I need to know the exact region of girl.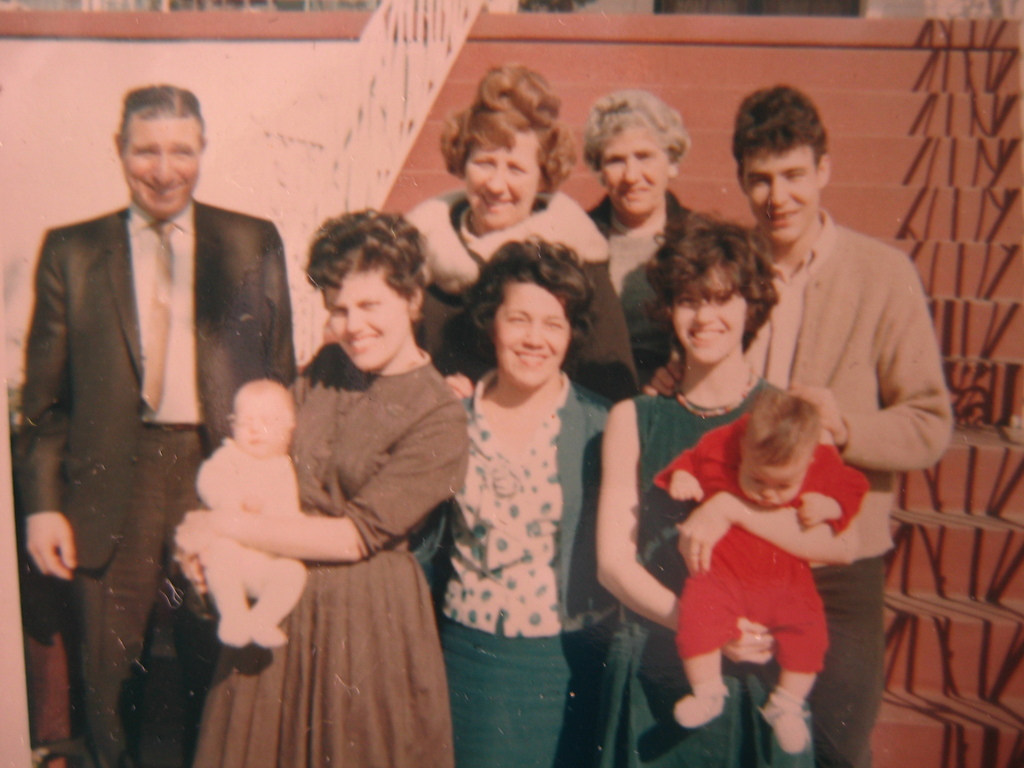
Region: crop(175, 207, 469, 767).
